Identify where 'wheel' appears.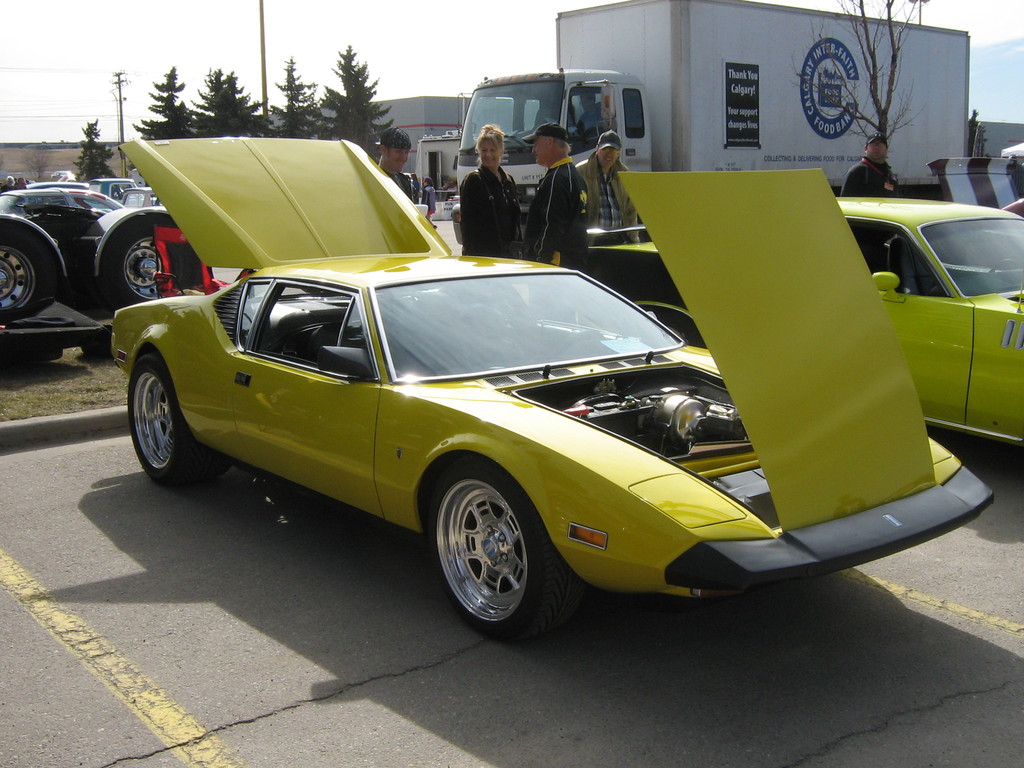
Appears at bbox(435, 452, 587, 644).
